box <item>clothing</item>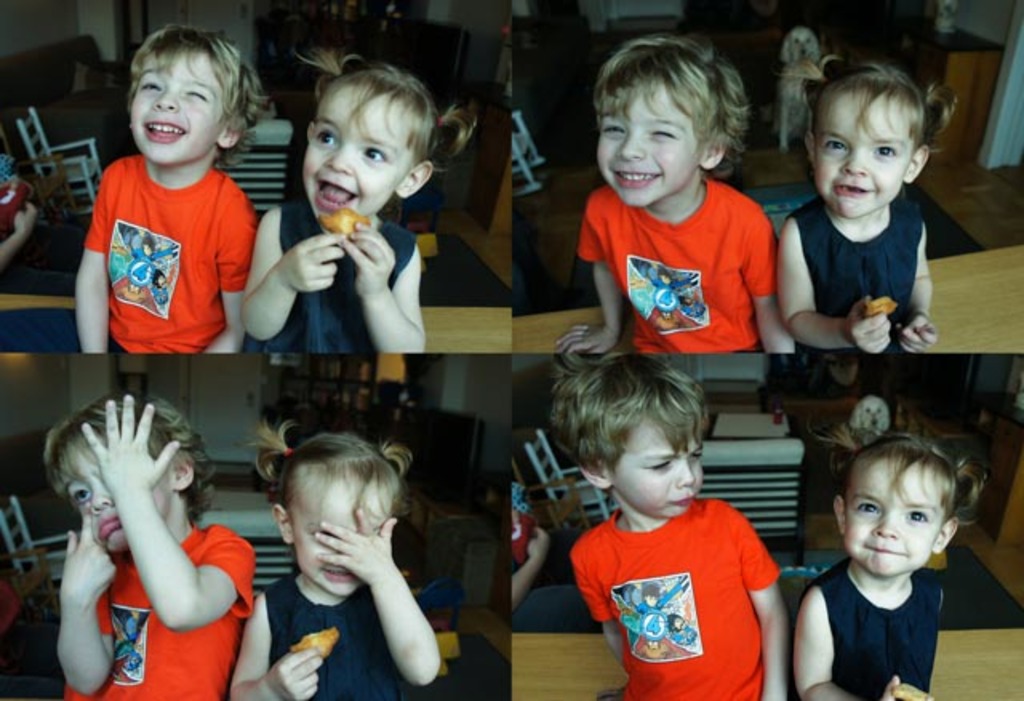
bbox=(82, 142, 258, 349)
